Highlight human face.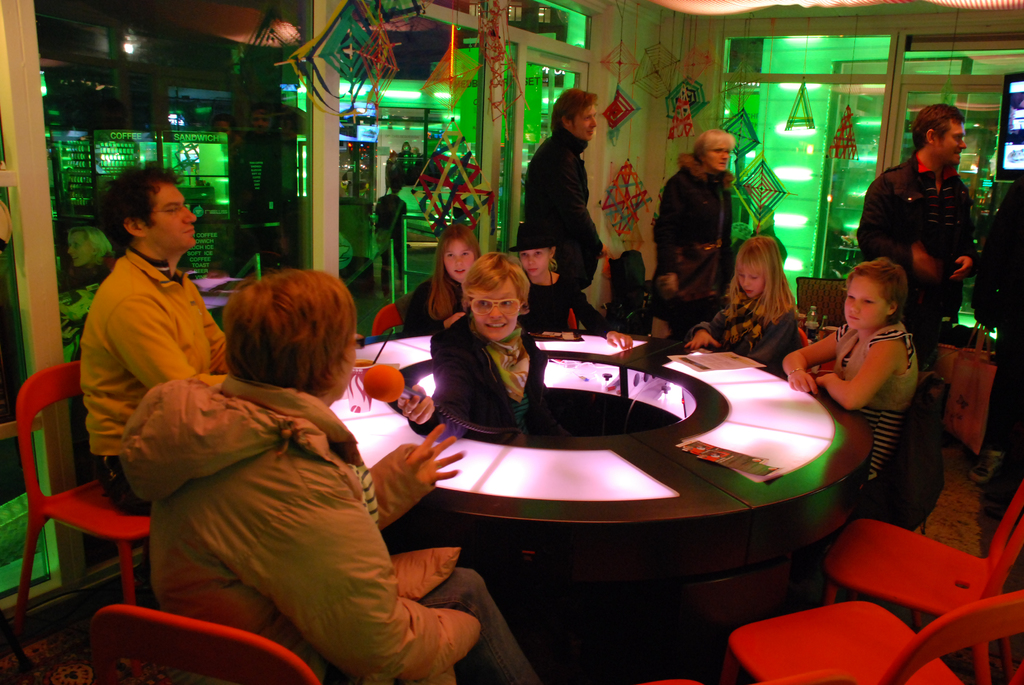
Highlighted region: (left=845, top=275, right=888, bottom=331).
